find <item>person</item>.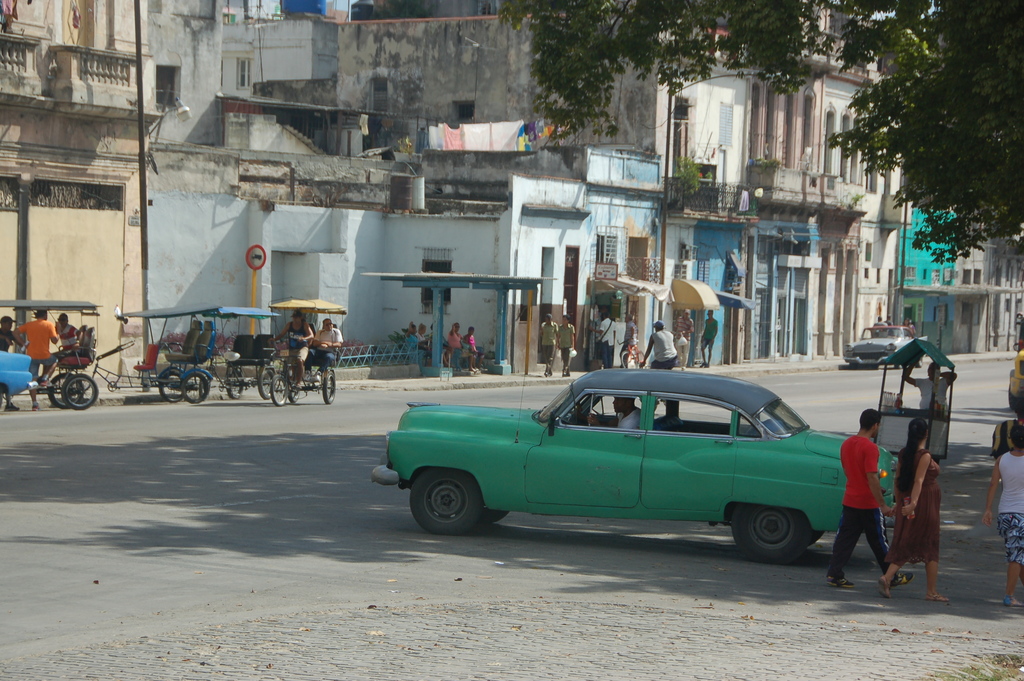
region(699, 308, 721, 366).
